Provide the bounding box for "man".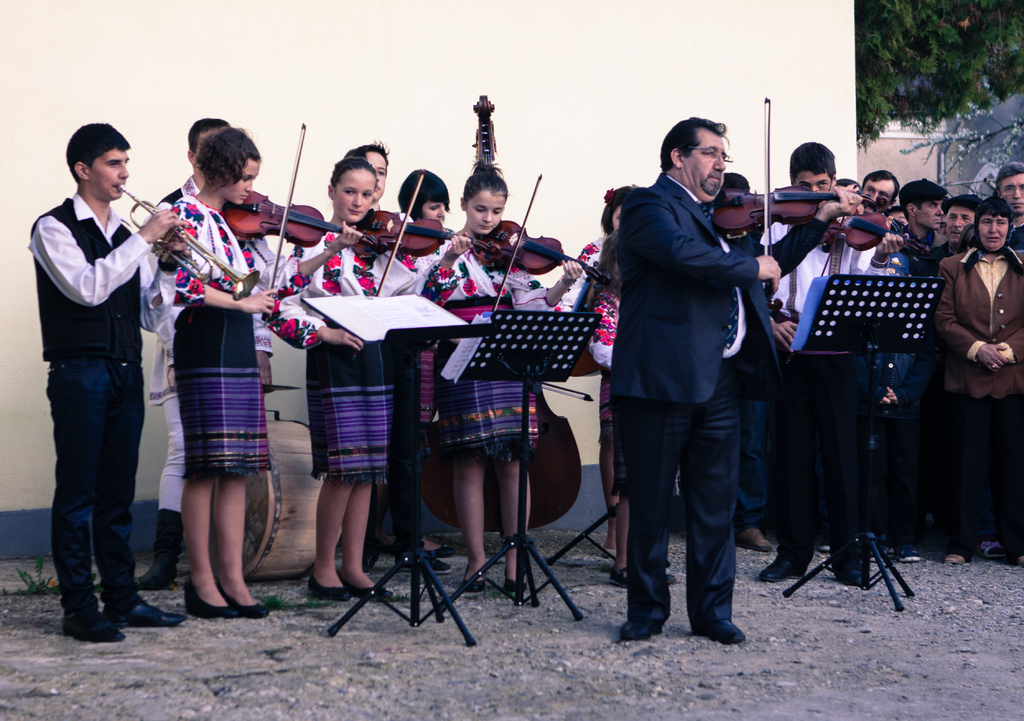
x1=130, y1=111, x2=231, y2=597.
